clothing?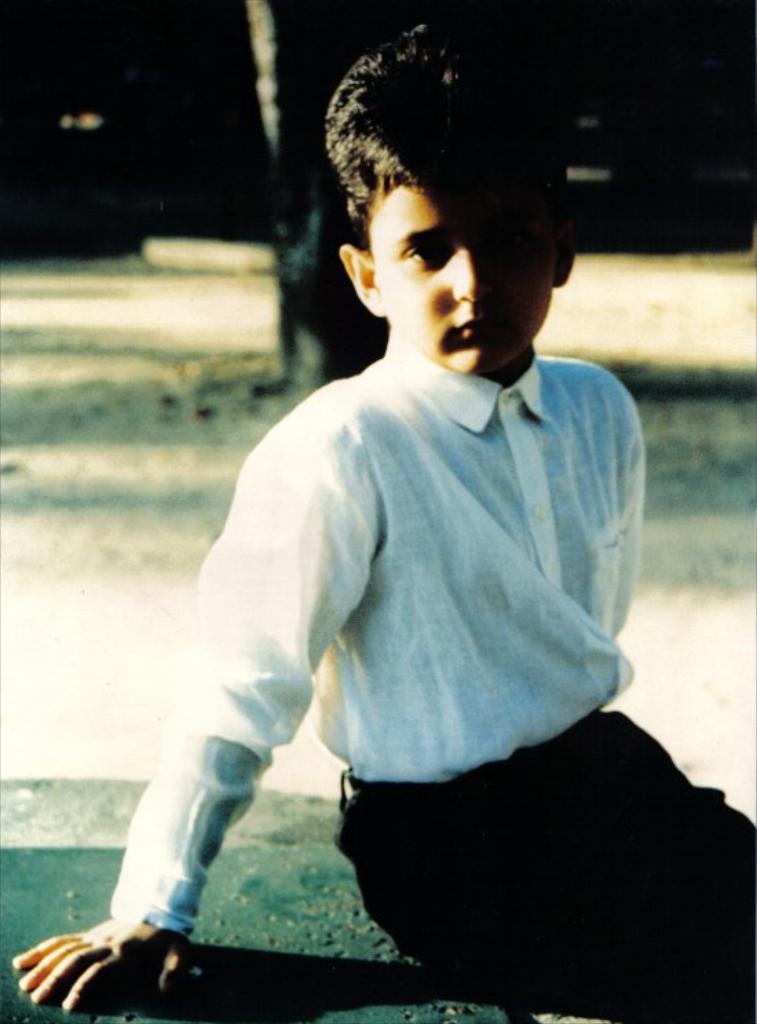
107:318:756:1017
